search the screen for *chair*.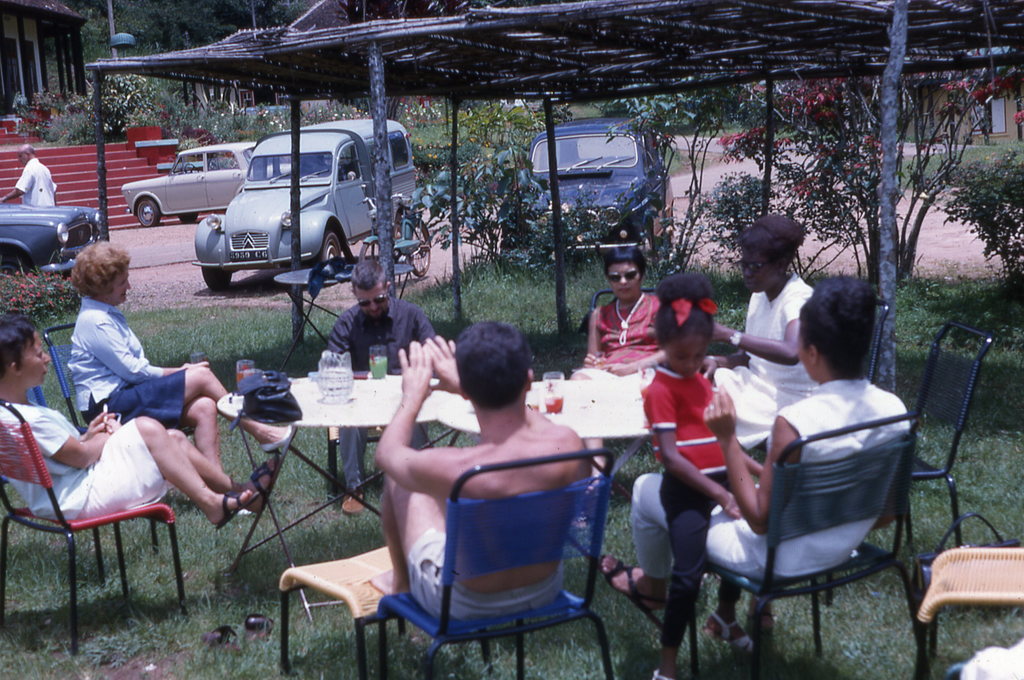
Found at bbox=[327, 425, 385, 505].
